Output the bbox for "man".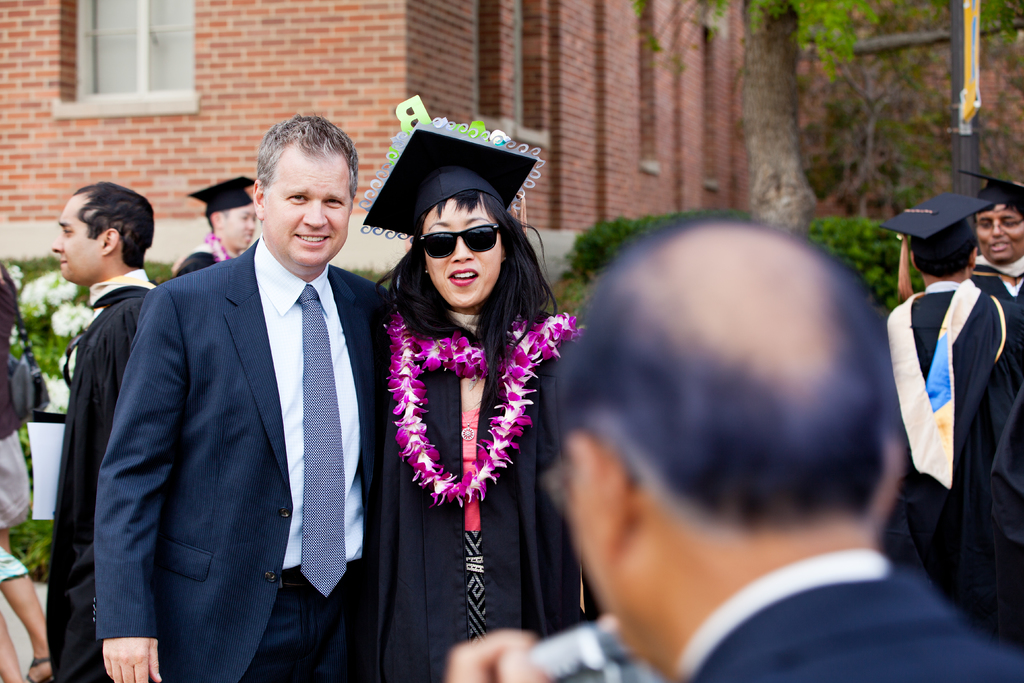
{"left": 45, "top": 184, "right": 166, "bottom": 682}.
